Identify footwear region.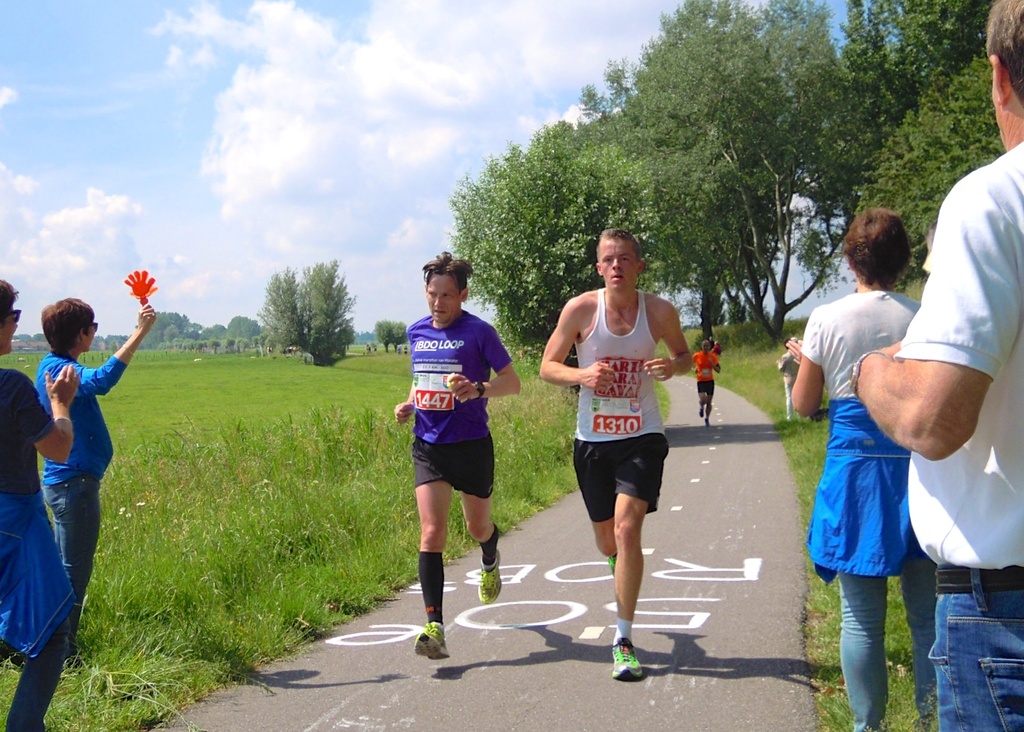
Region: (left=612, top=639, right=644, bottom=681).
